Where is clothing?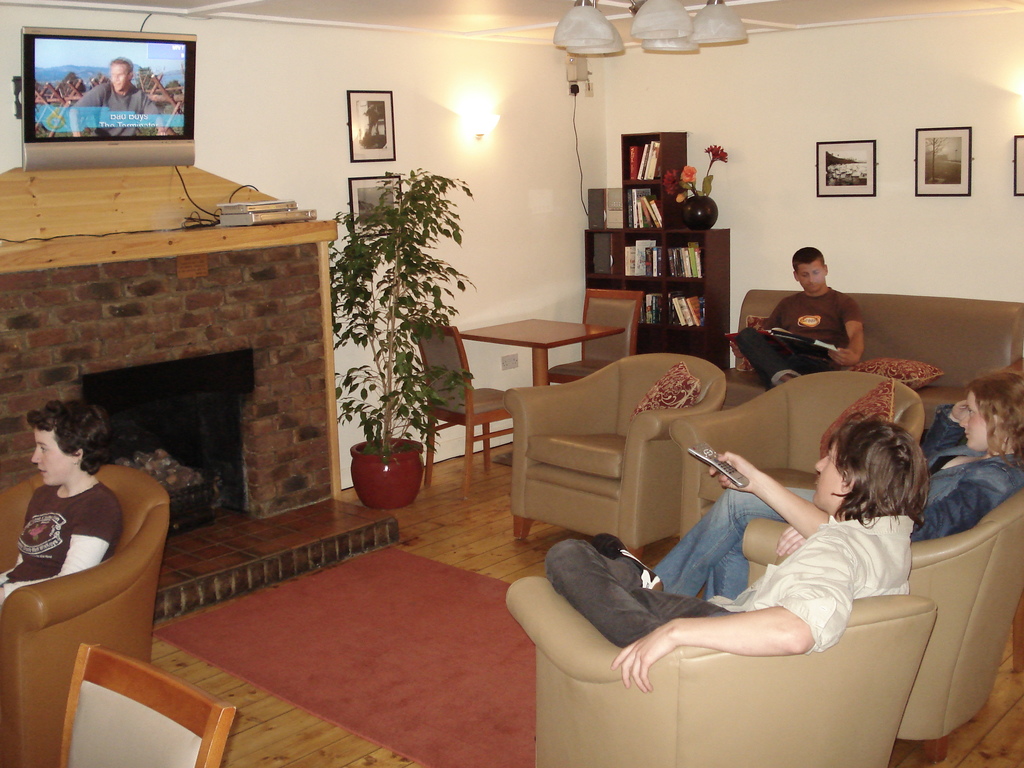
pyautogui.locateOnScreen(653, 406, 1023, 607).
